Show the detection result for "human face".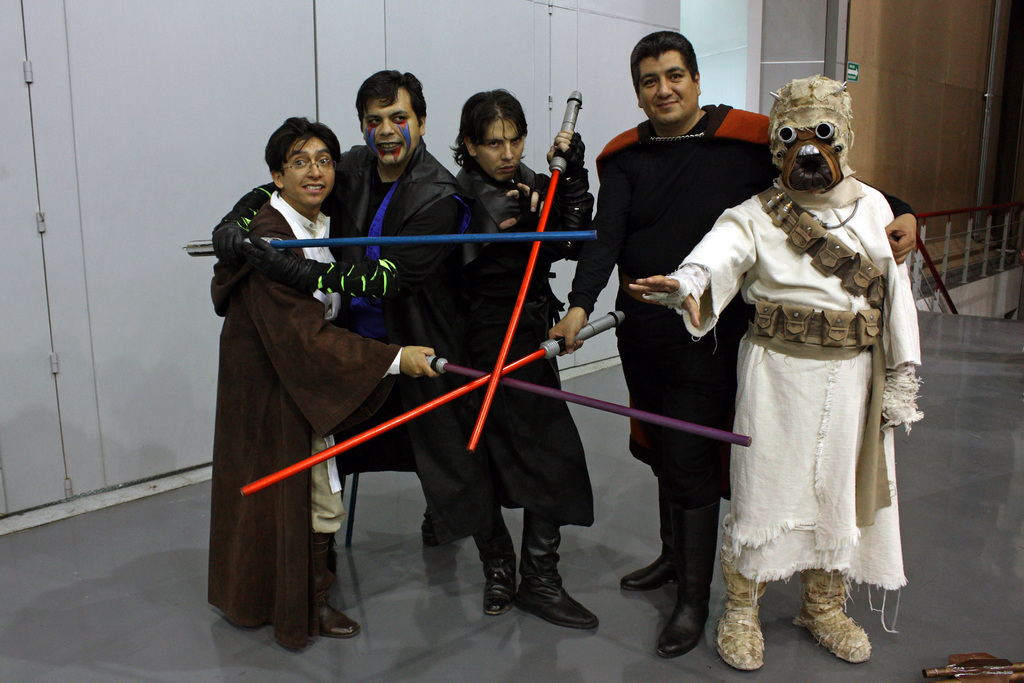
280 136 348 211.
